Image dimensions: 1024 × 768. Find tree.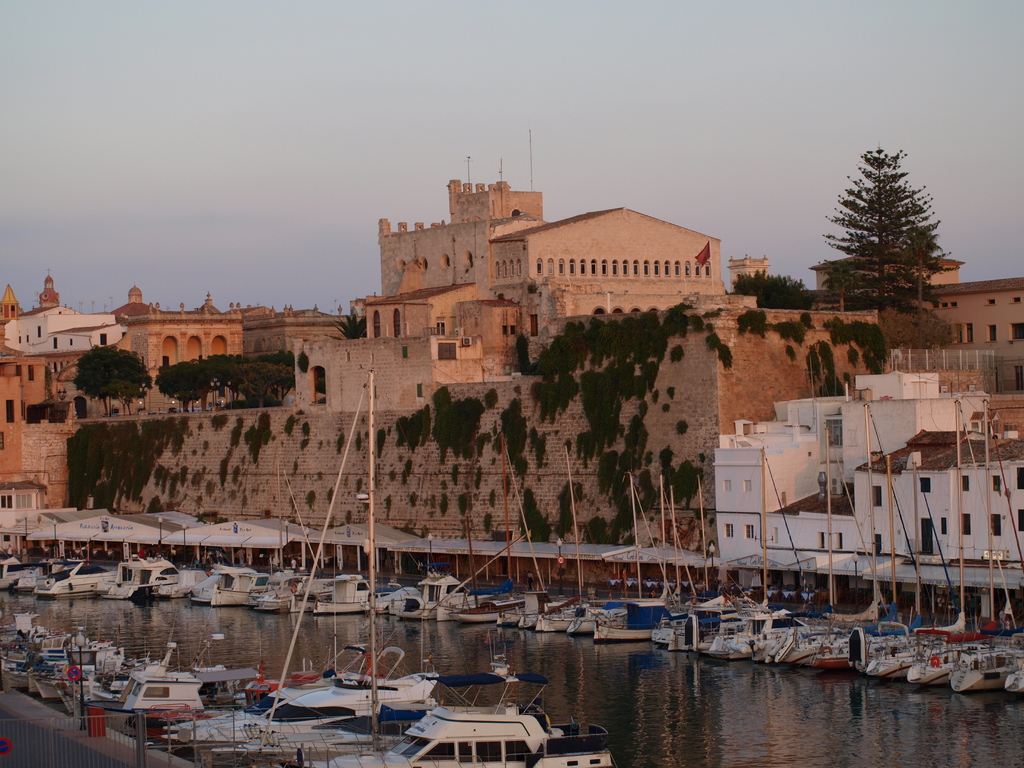
left=824, top=136, right=954, bottom=324.
